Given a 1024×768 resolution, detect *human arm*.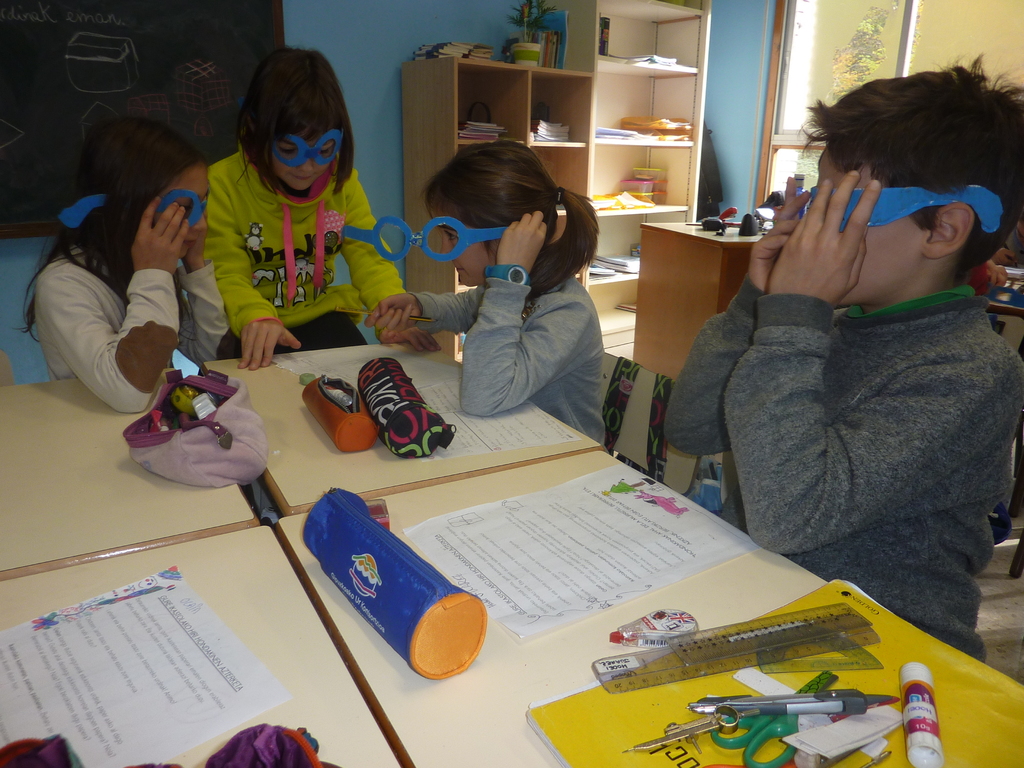
[x1=657, y1=172, x2=810, y2=458].
